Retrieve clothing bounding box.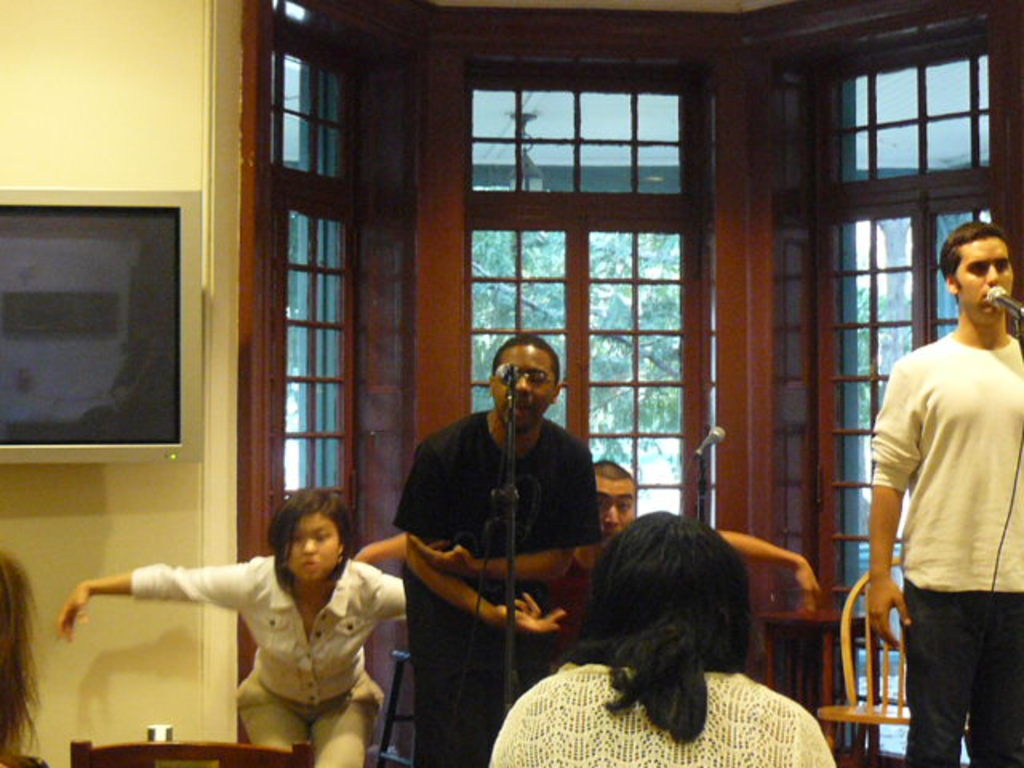
Bounding box: crop(152, 536, 394, 747).
